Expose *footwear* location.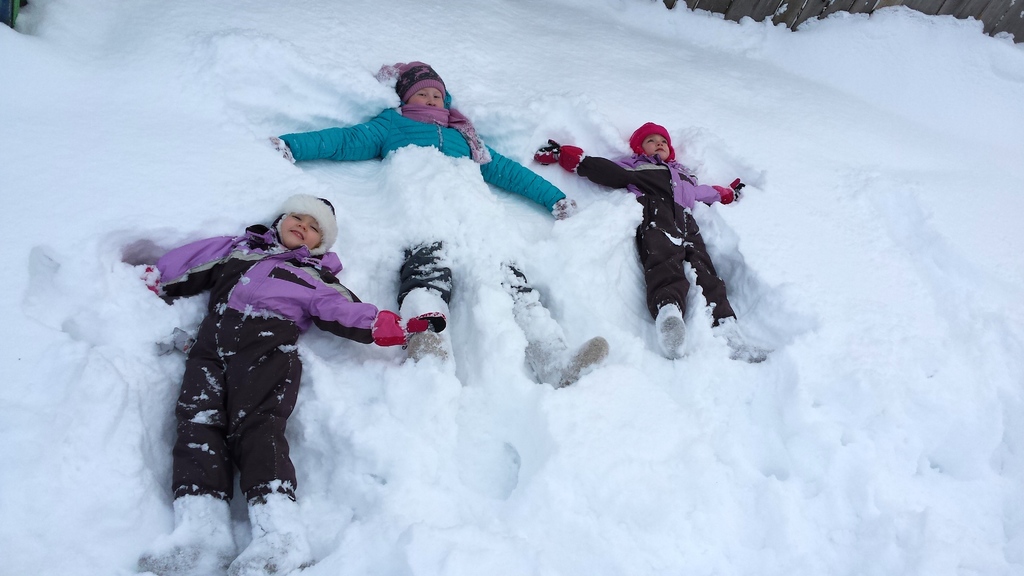
Exposed at 652/310/687/365.
